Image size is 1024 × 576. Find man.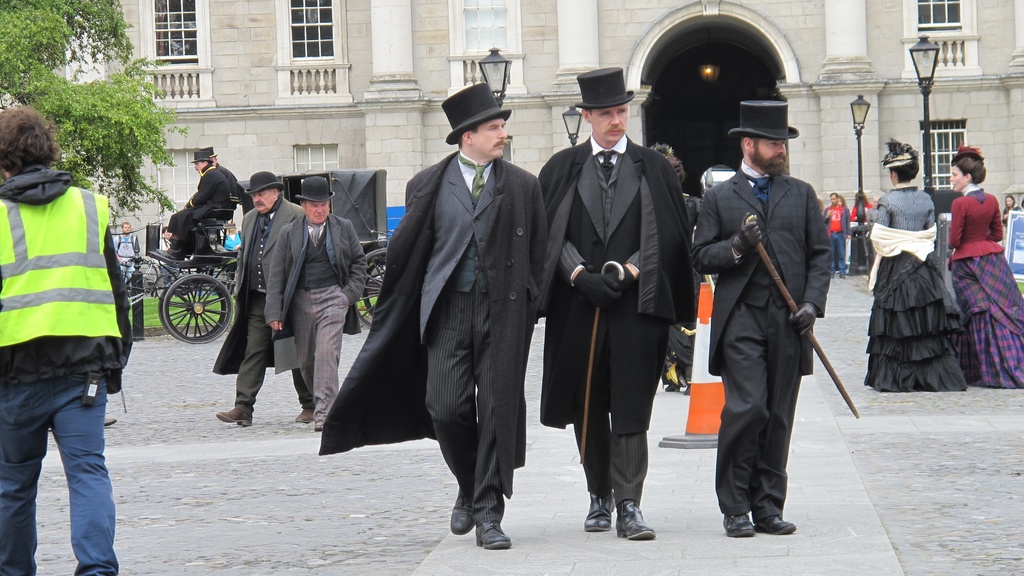
Rect(173, 141, 236, 268).
